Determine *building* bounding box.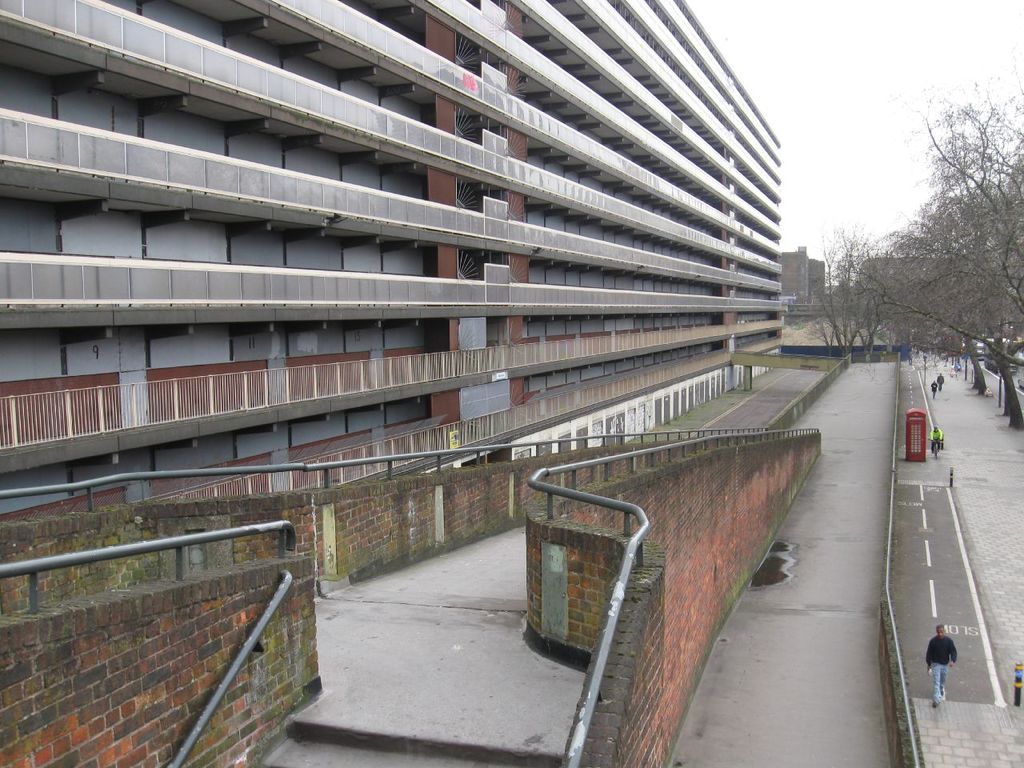
Determined: box=[0, 0, 786, 517].
